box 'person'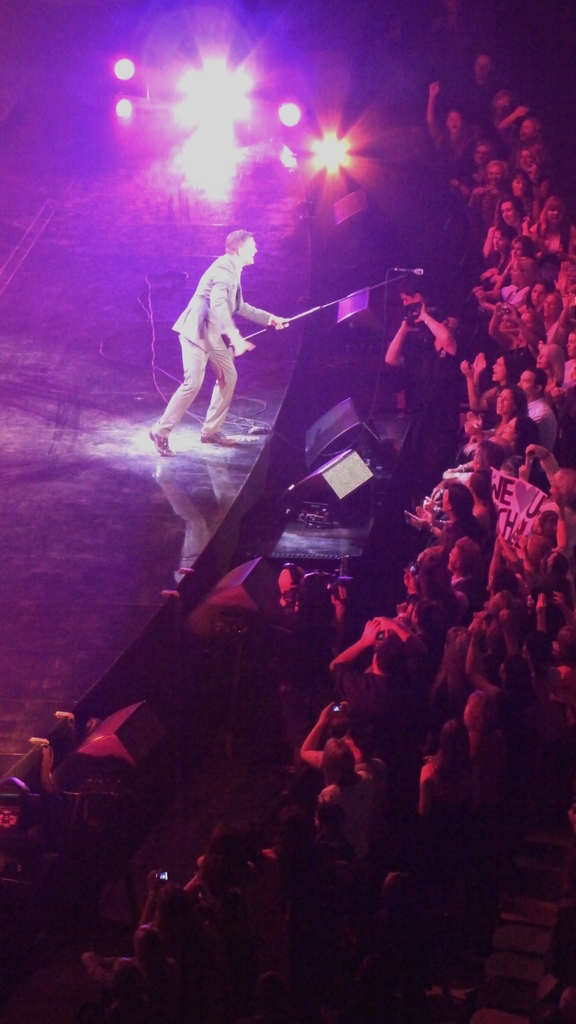
(174, 210, 289, 467)
